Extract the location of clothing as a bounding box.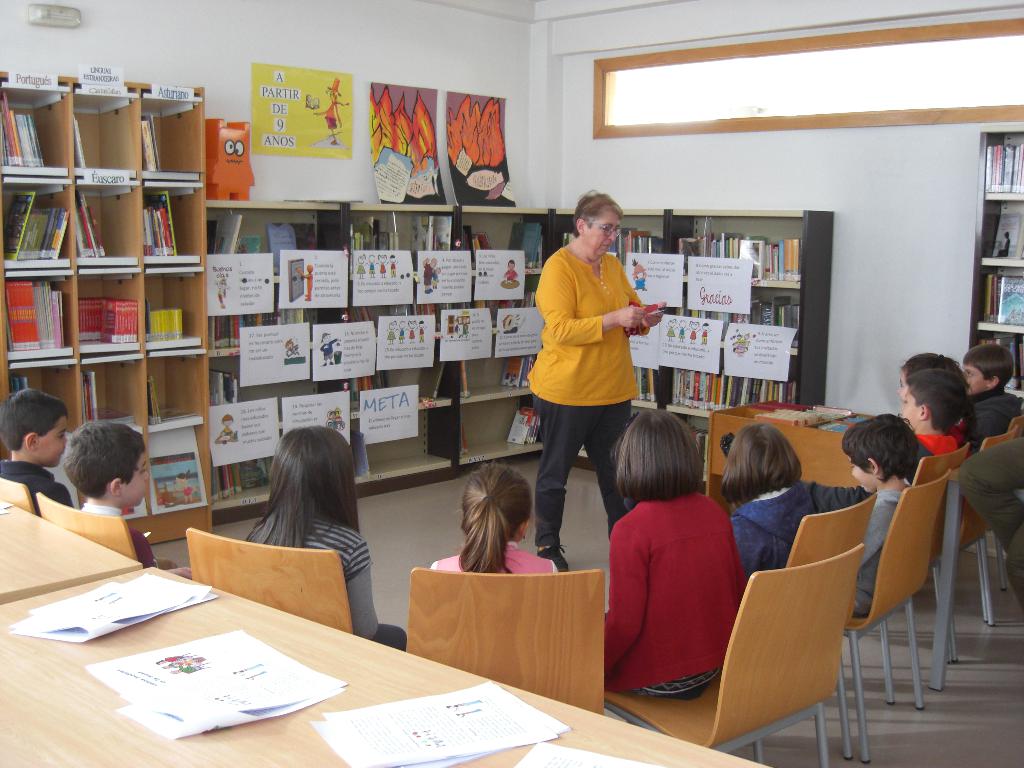
728, 483, 867, 576.
